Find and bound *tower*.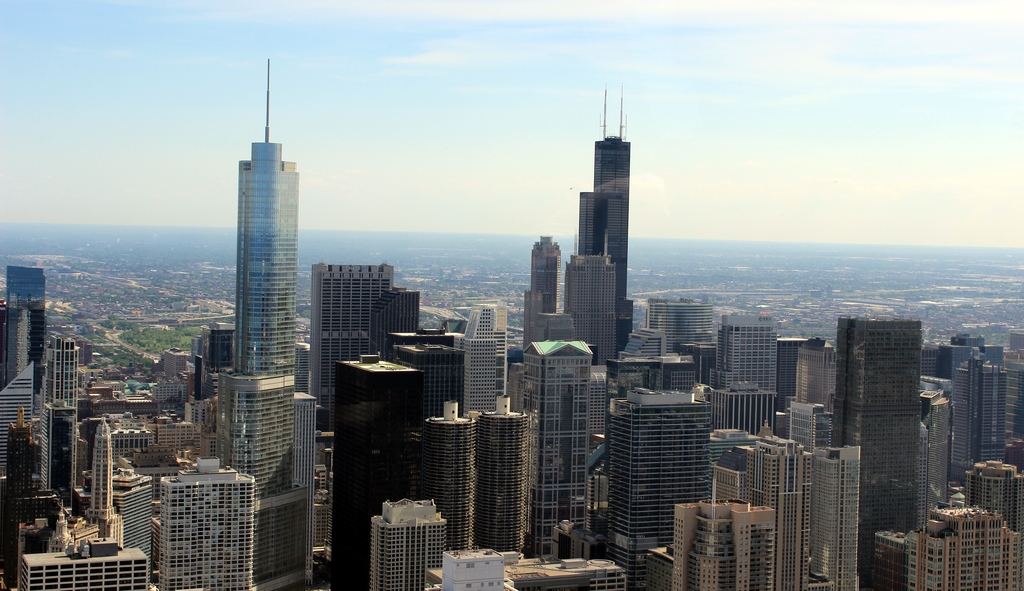
Bound: 43,405,76,512.
